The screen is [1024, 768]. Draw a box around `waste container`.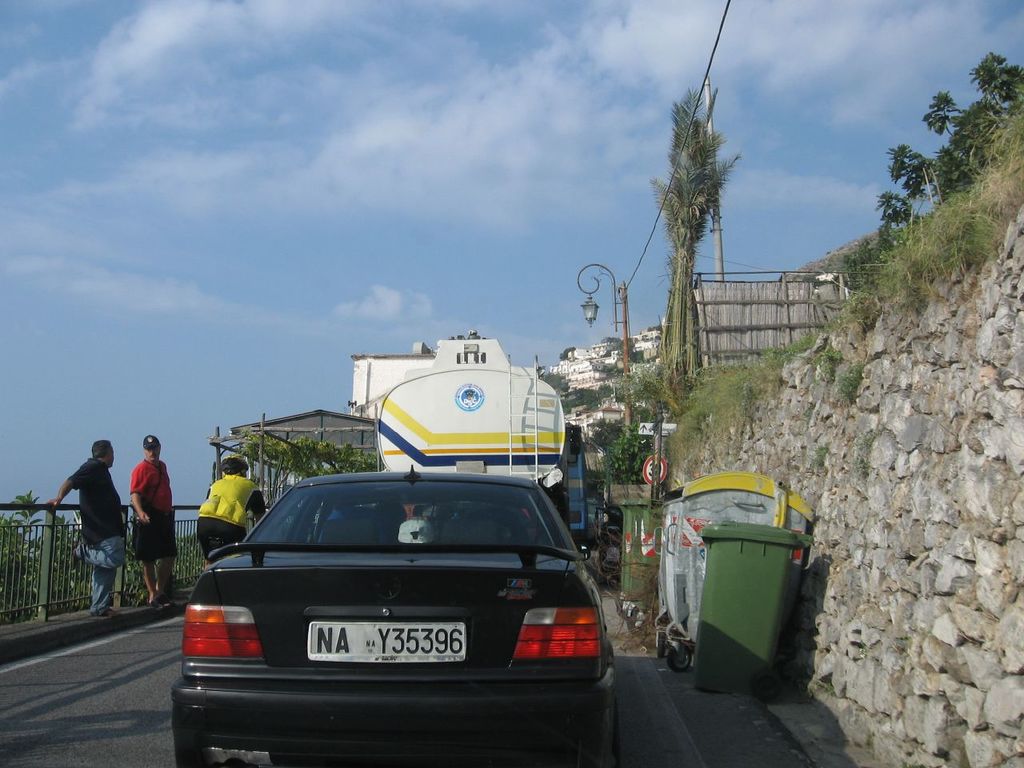
<bbox>662, 488, 805, 706</bbox>.
